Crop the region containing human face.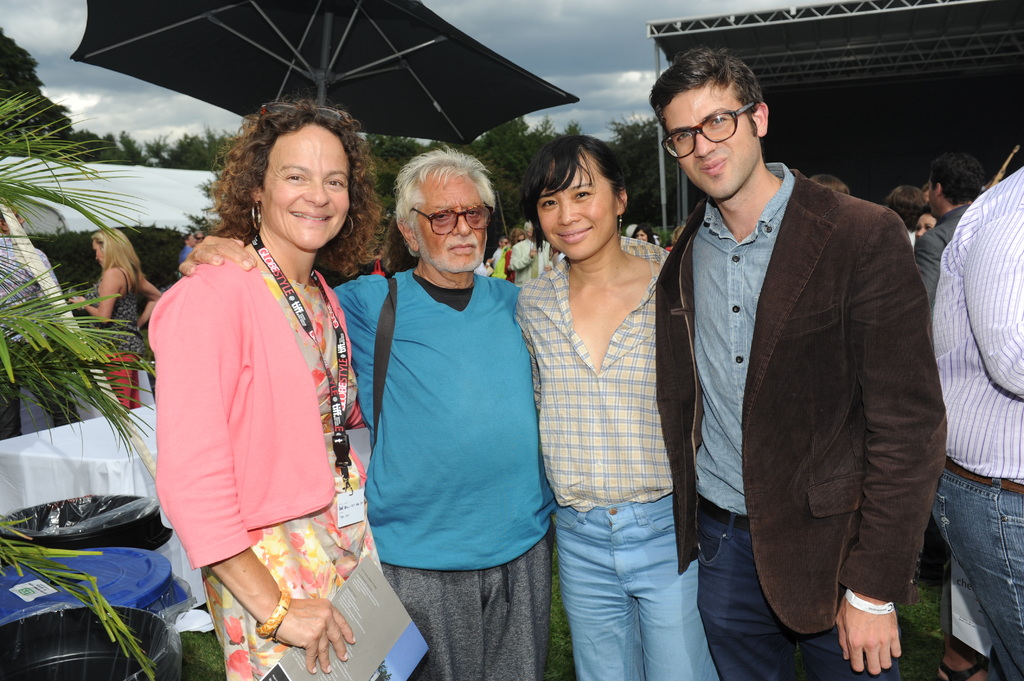
Crop region: box=[260, 120, 348, 251].
